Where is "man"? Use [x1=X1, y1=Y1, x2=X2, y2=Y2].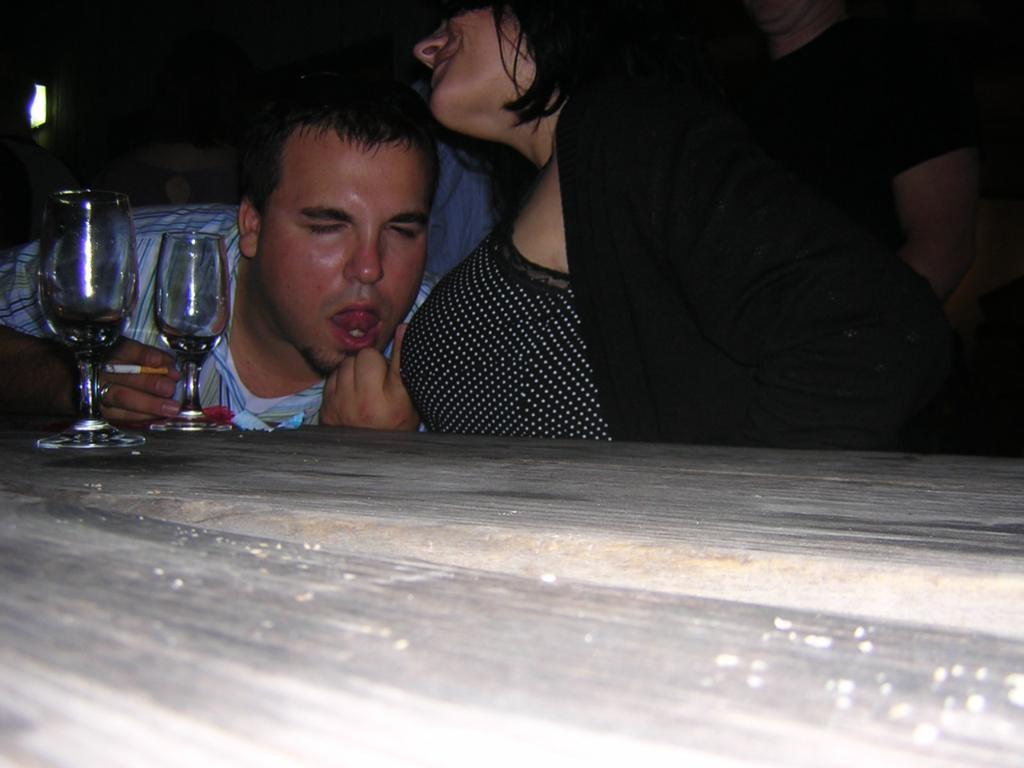
[x1=754, y1=0, x2=988, y2=308].
